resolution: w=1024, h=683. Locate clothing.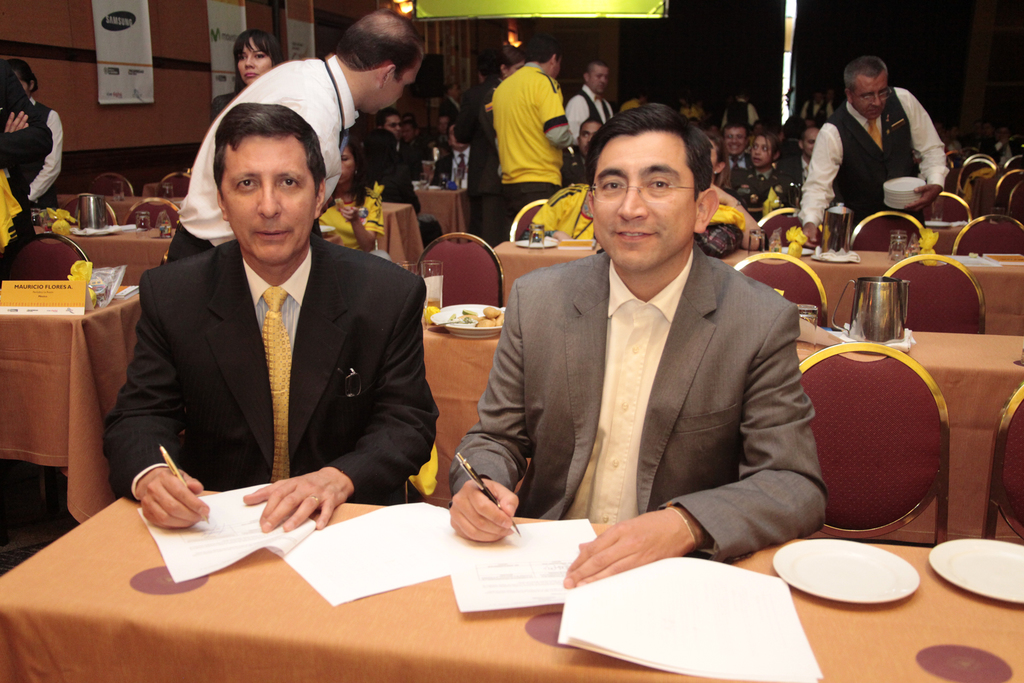
[121, 227, 442, 520].
